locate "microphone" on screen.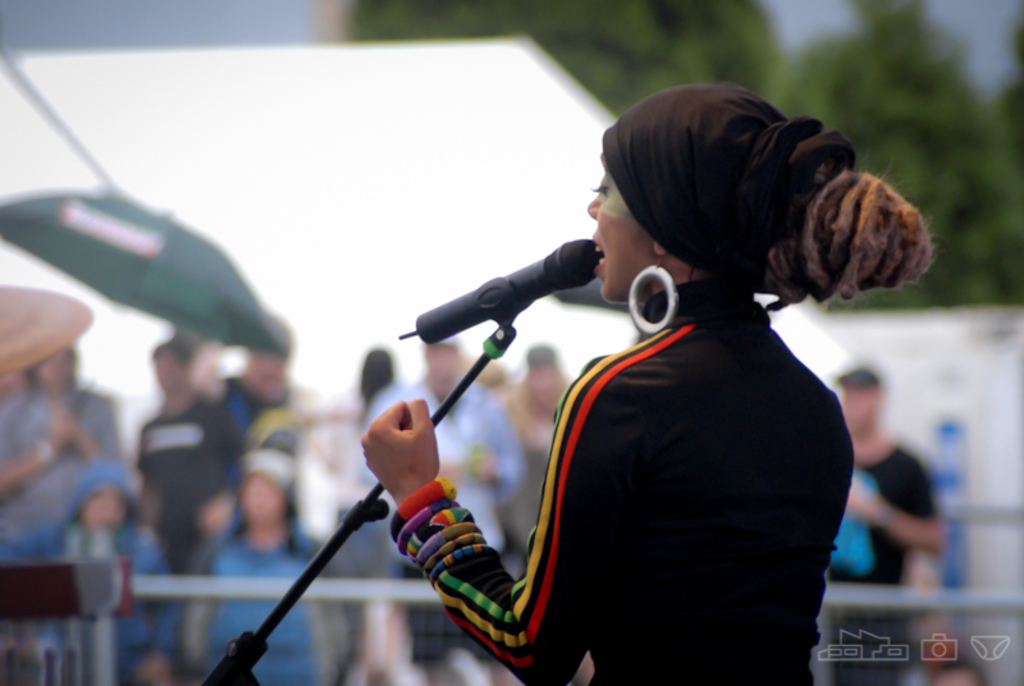
On screen at {"x1": 398, "y1": 237, "x2": 596, "y2": 356}.
